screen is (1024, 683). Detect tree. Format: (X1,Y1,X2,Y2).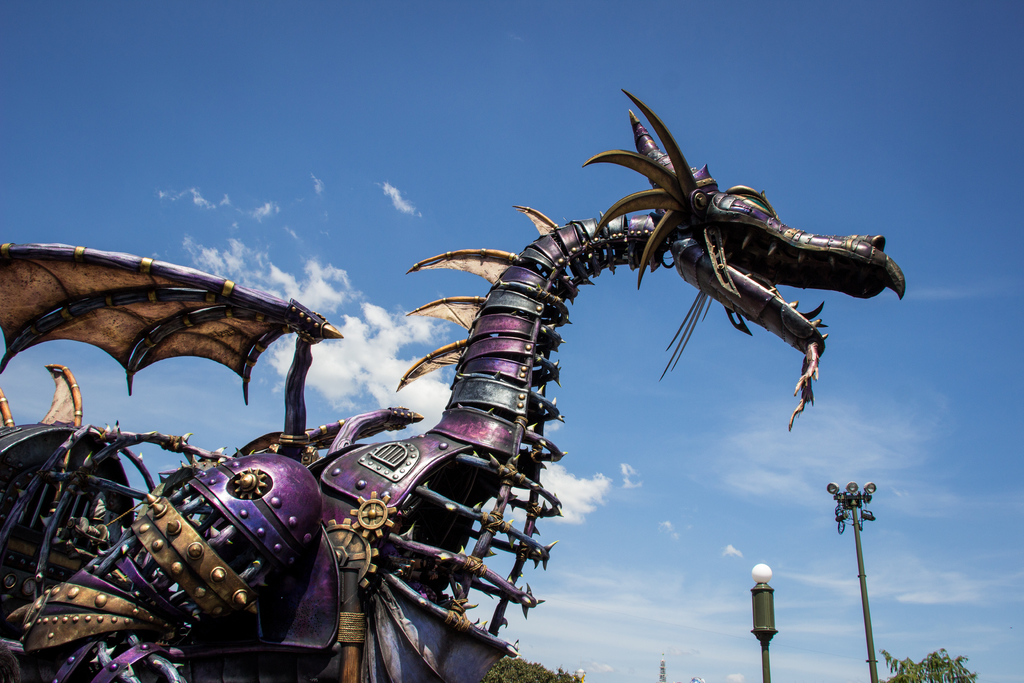
(877,648,979,682).
